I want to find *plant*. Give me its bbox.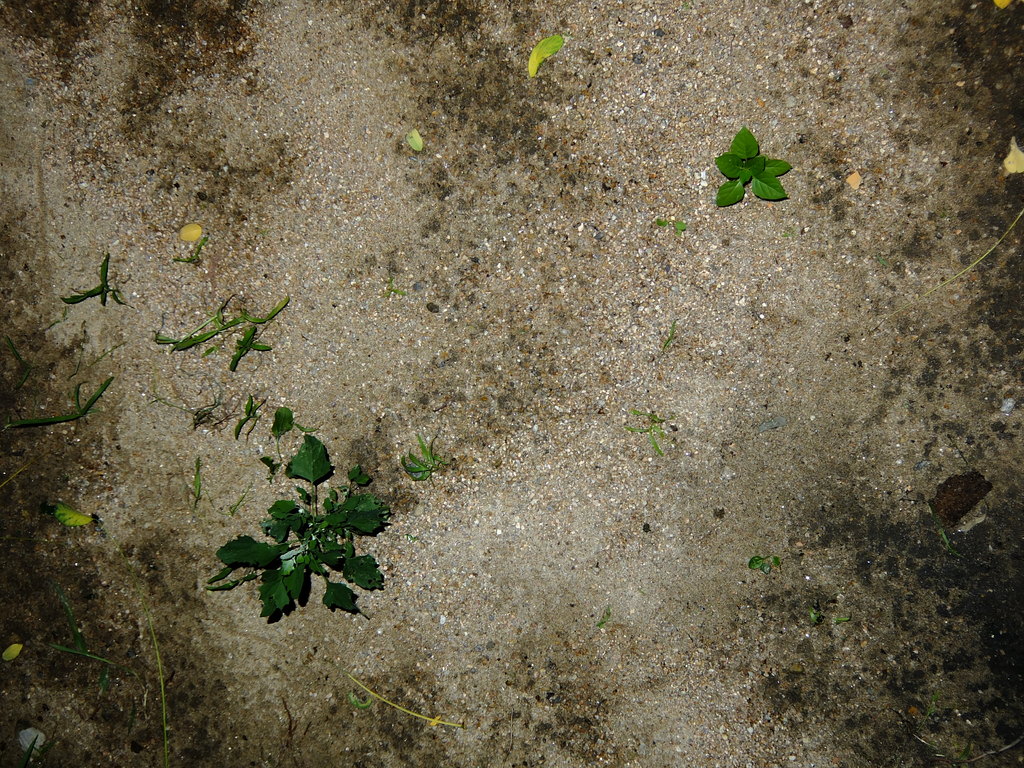
50/587/115/664.
